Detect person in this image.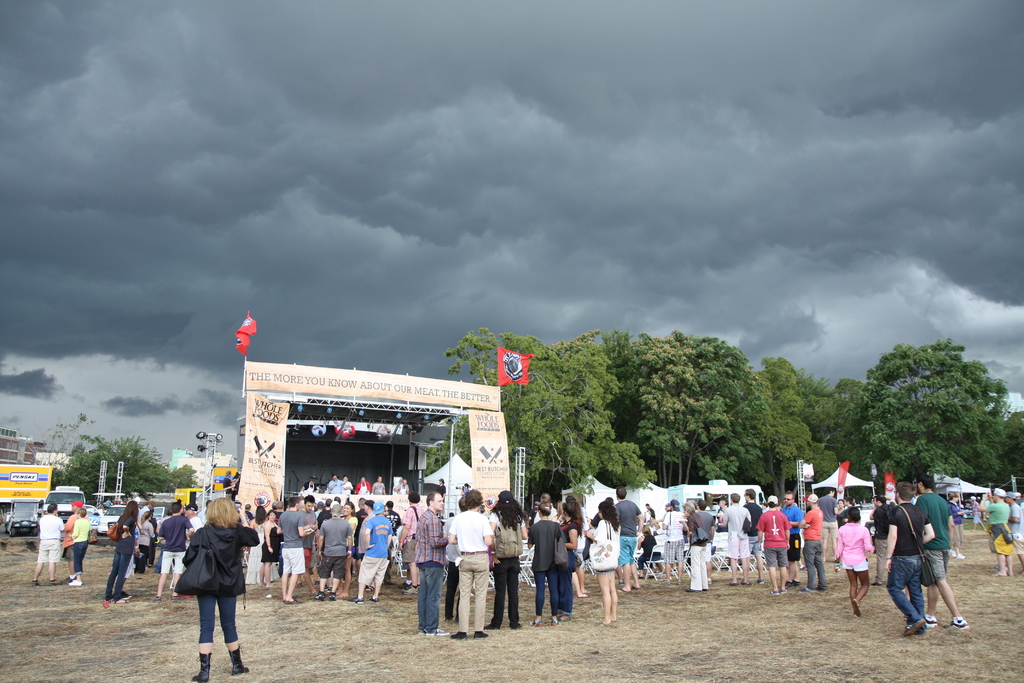
Detection: box=[168, 497, 204, 586].
